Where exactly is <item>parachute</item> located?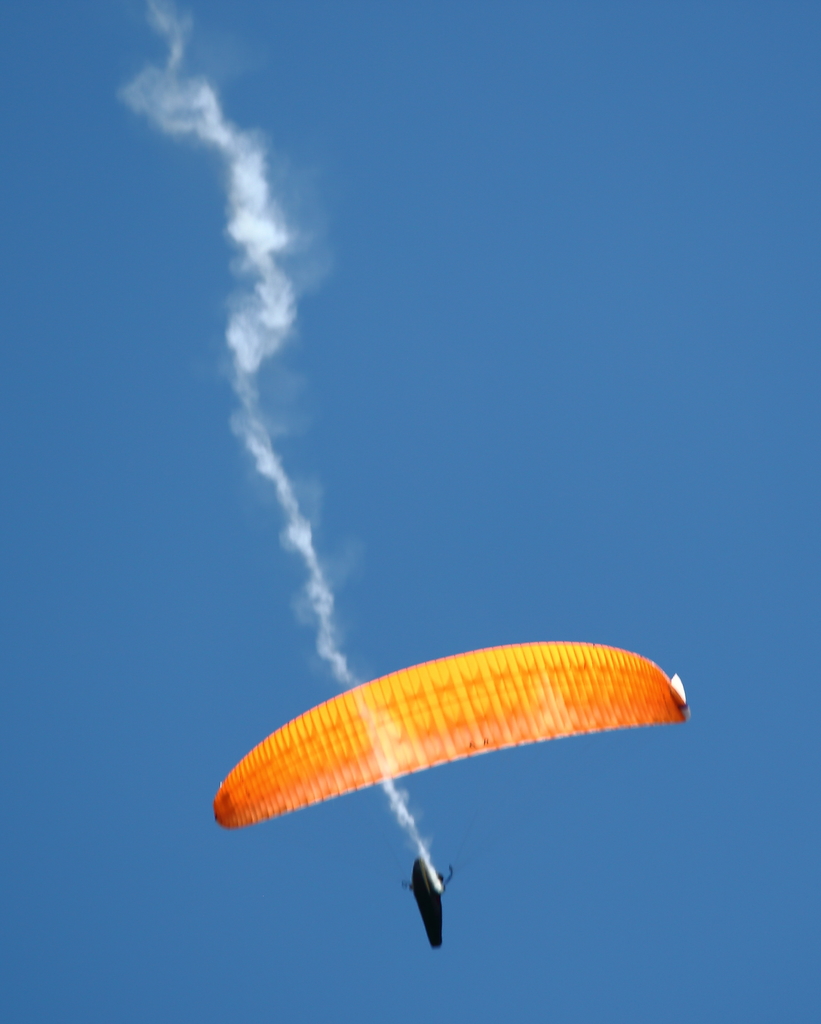
Its bounding box is (211,648,688,862).
